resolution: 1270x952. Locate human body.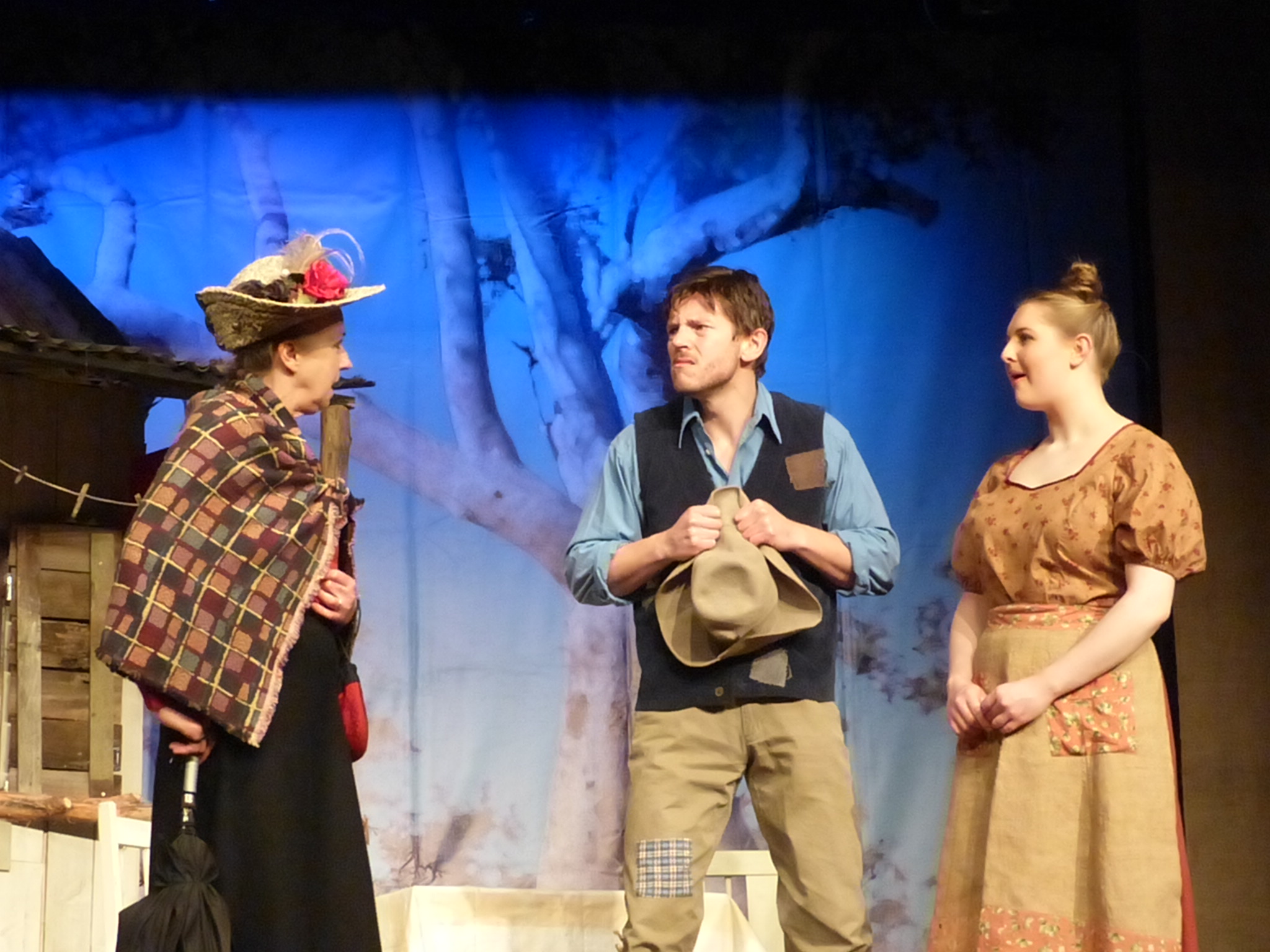
box=[58, 144, 238, 589].
